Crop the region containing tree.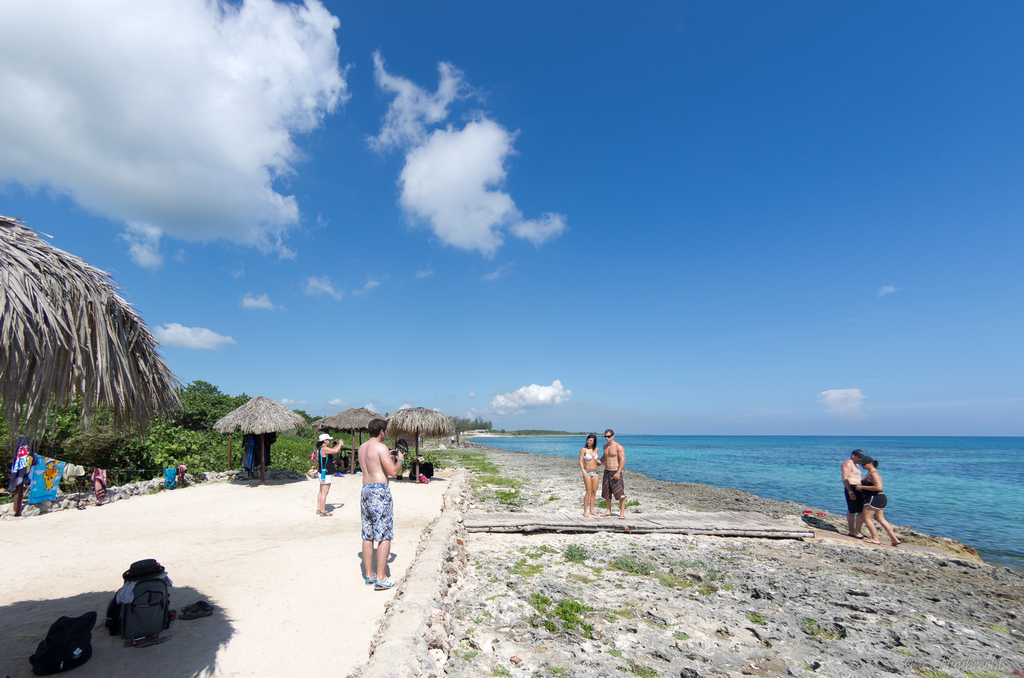
Crop region: bbox=(182, 380, 223, 431).
